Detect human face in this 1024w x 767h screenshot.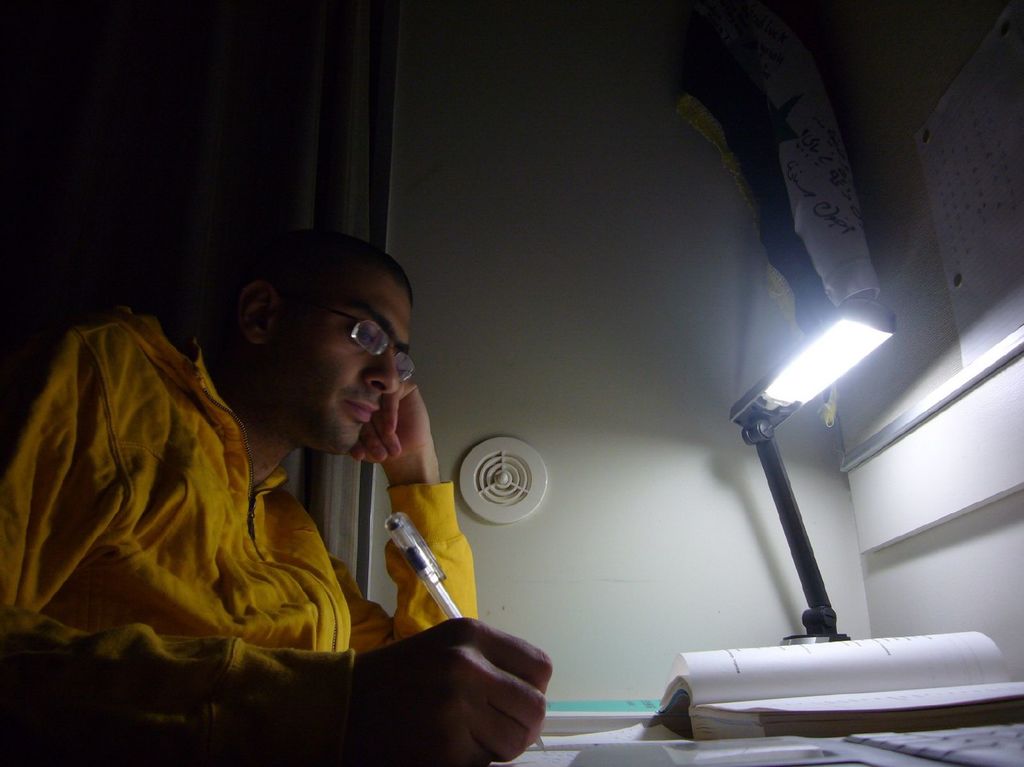
Detection: [272, 267, 410, 447].
